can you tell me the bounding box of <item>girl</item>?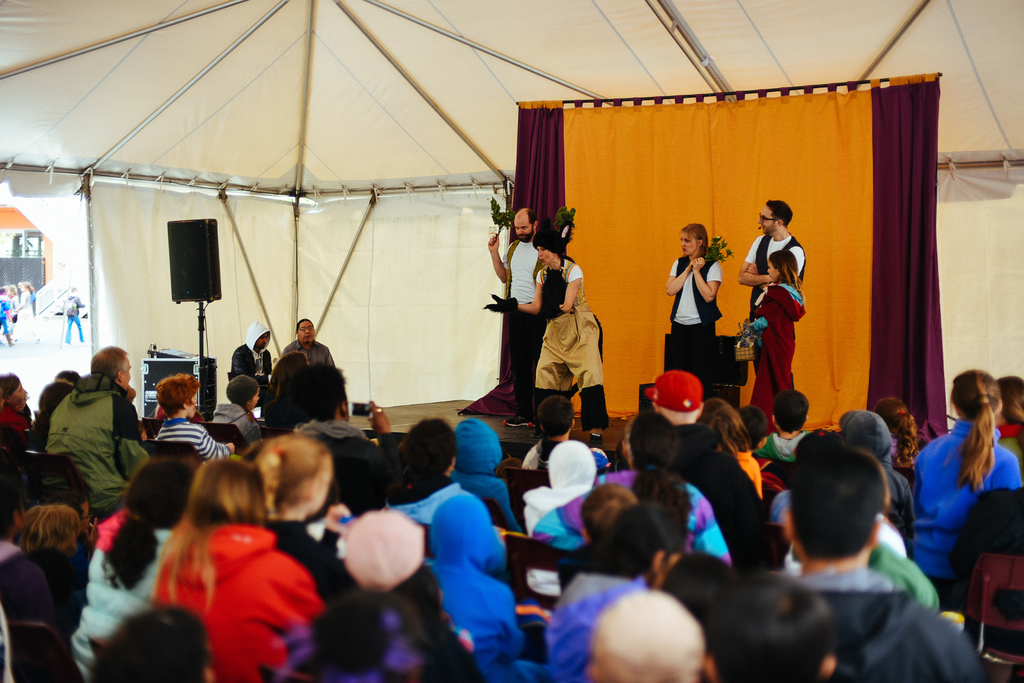
[914,368,1019,586].
